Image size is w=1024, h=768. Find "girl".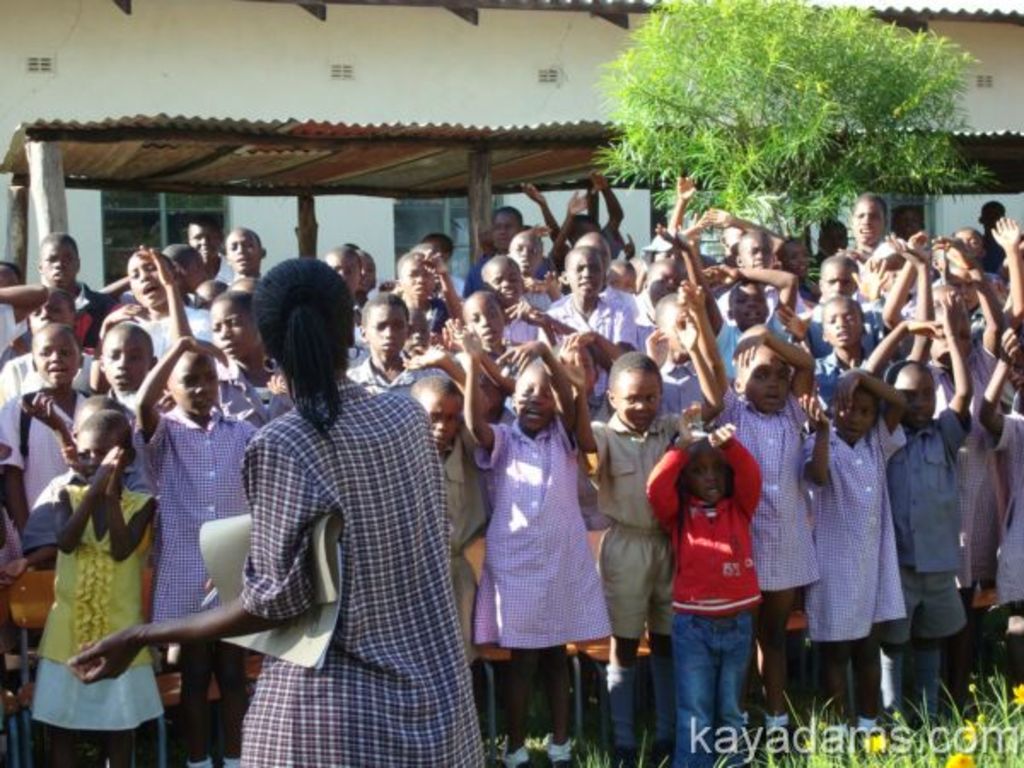
(806,370,906,748).
